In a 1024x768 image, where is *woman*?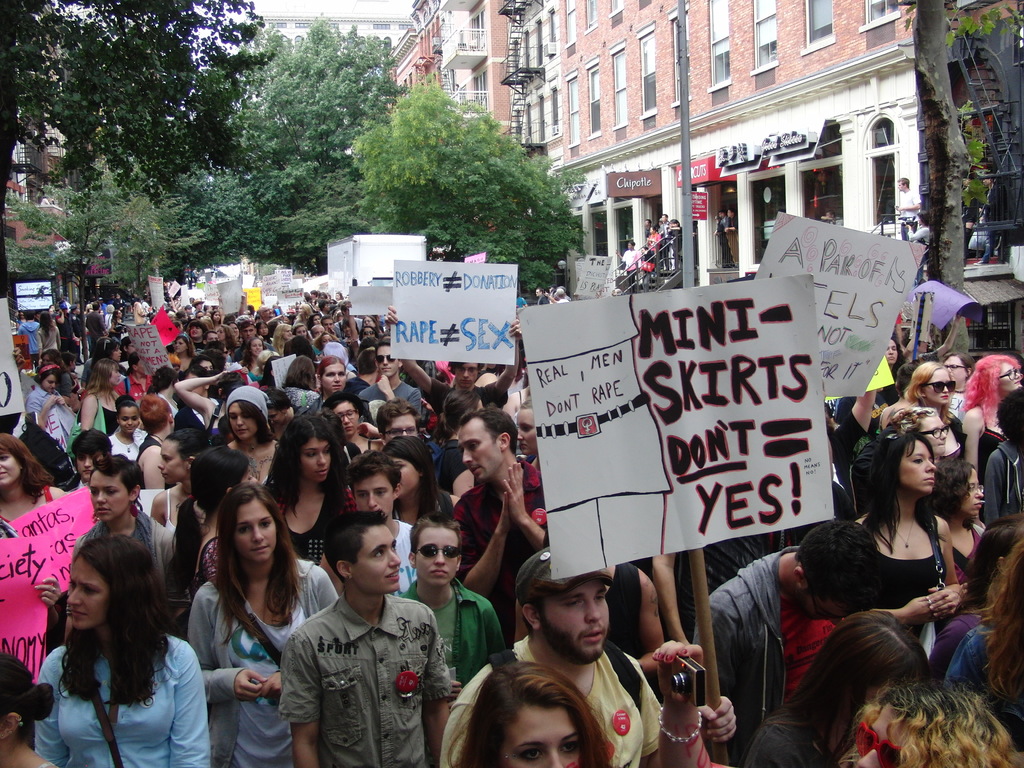
detection(267, 317, 297, 358).
